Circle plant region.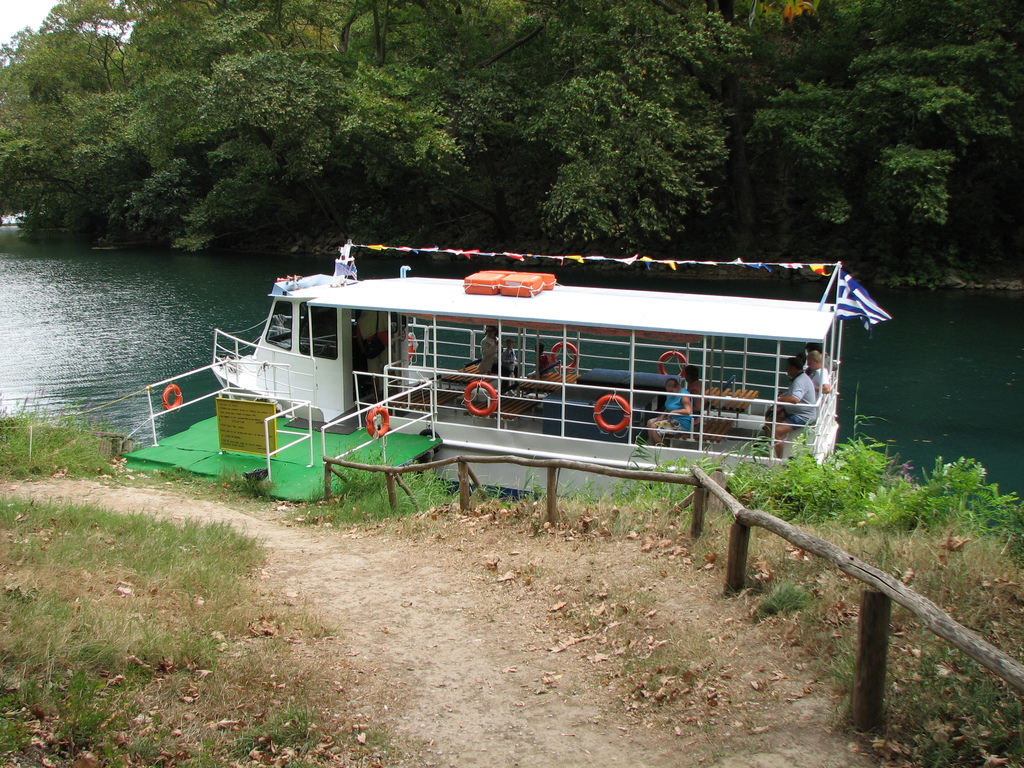
Region: region(820, 617, 856, 704).
